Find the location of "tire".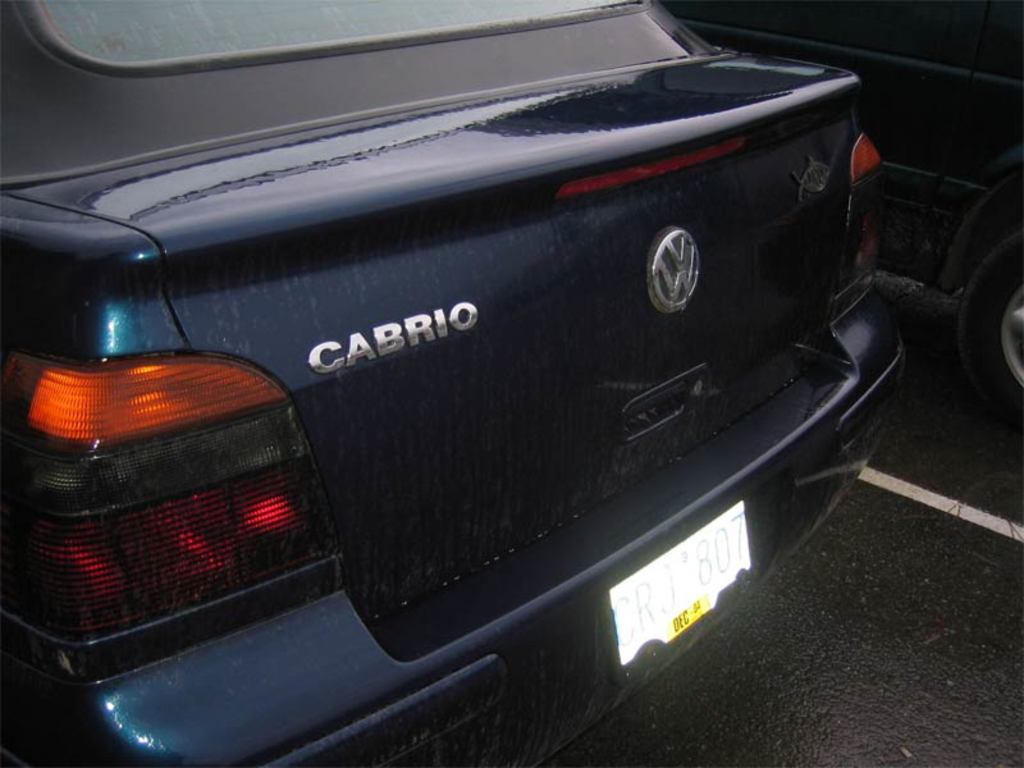
Location: [left=972, top=253, right=1023, bottom=408].
